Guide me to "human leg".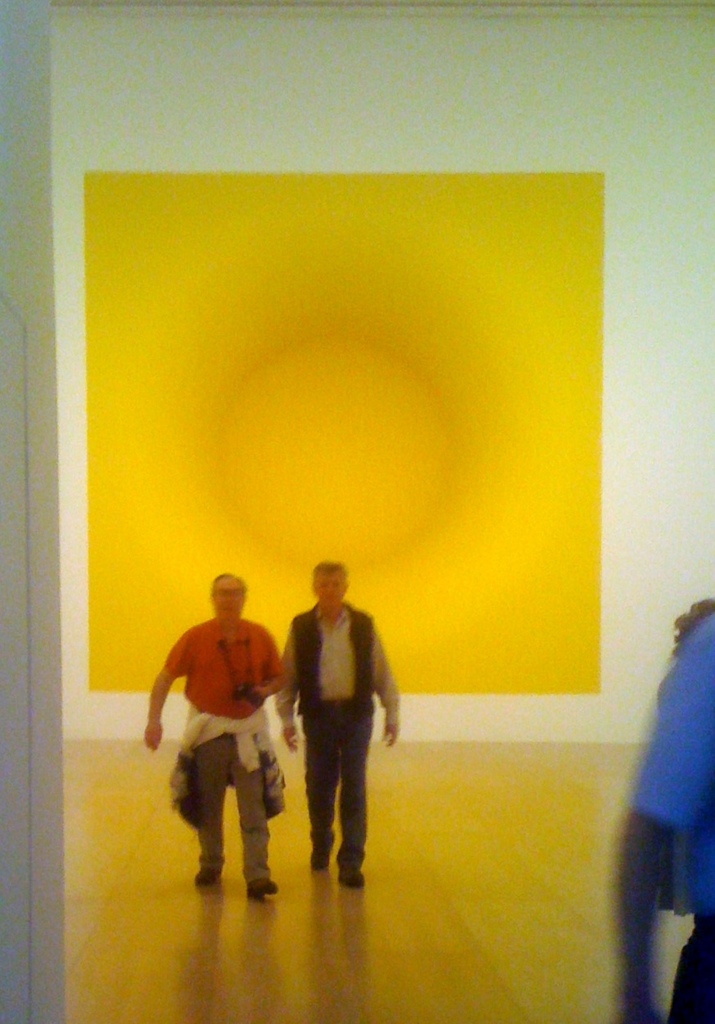
Guidance: [306,707,338,871].
